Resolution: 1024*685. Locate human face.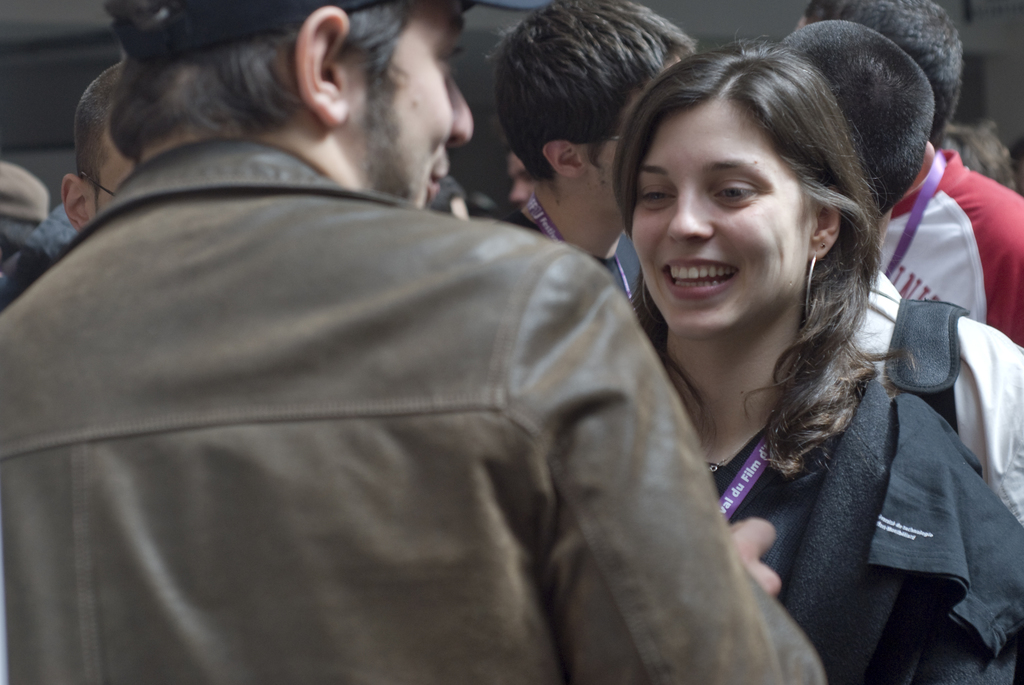
left=92, top=134, right=132, bottom=222.
